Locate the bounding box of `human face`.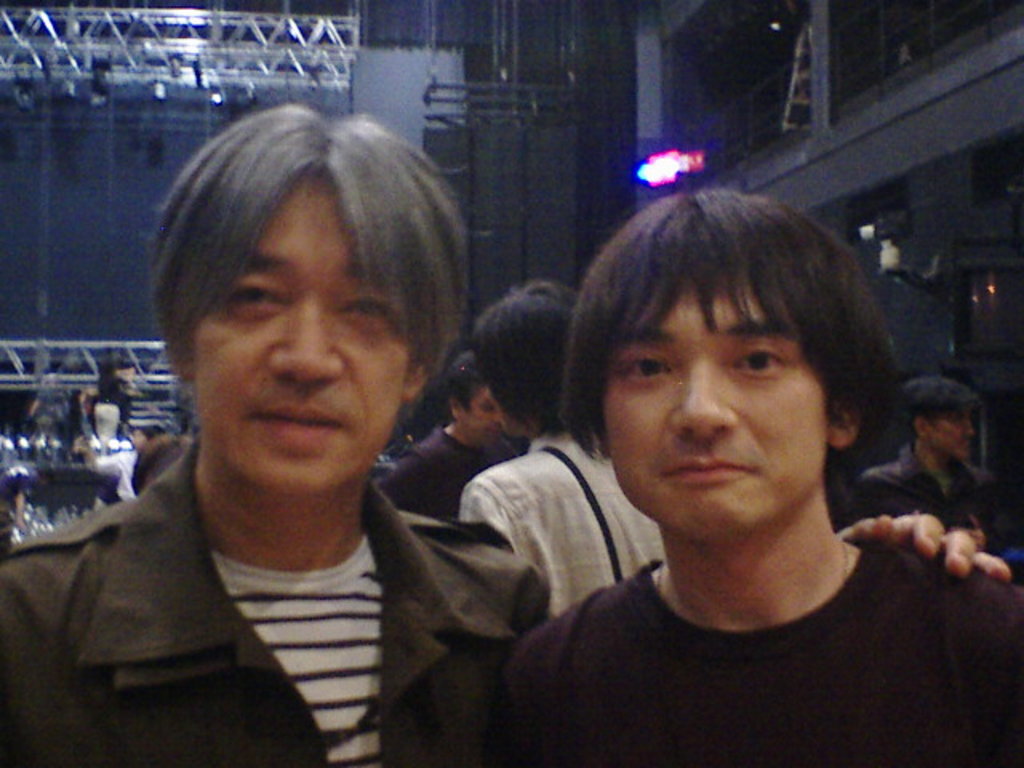
Bounding box: [469, 386, 502, 446].
